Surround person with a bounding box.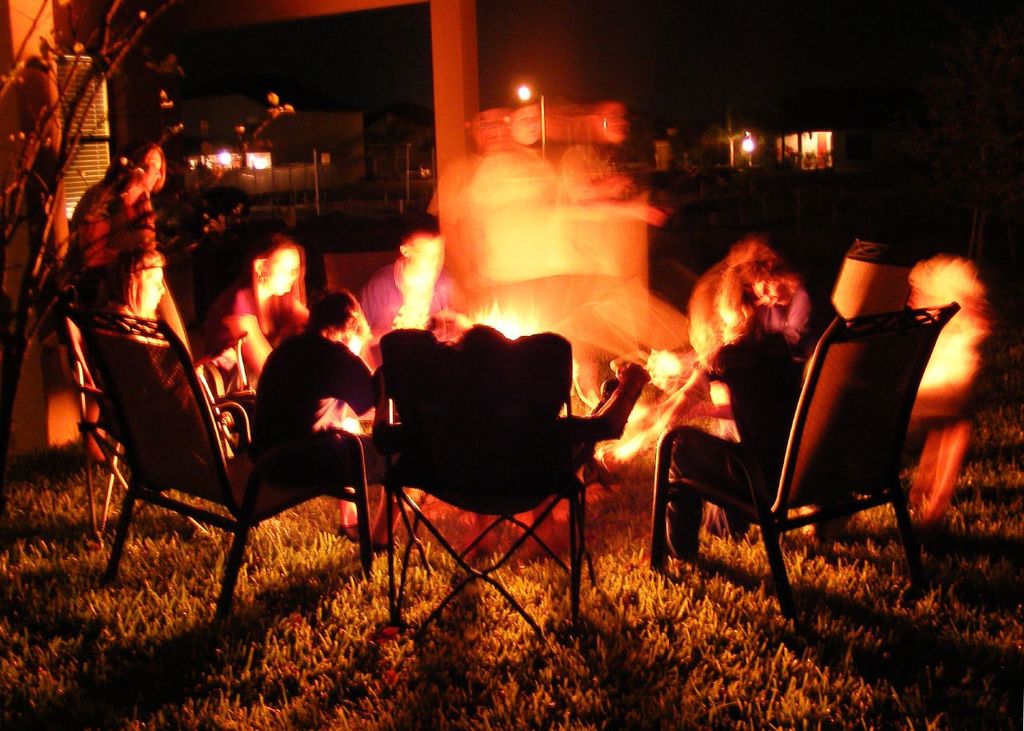
{"x1": 86, "y1": 250, "x2": 271, "y2": 476}.
